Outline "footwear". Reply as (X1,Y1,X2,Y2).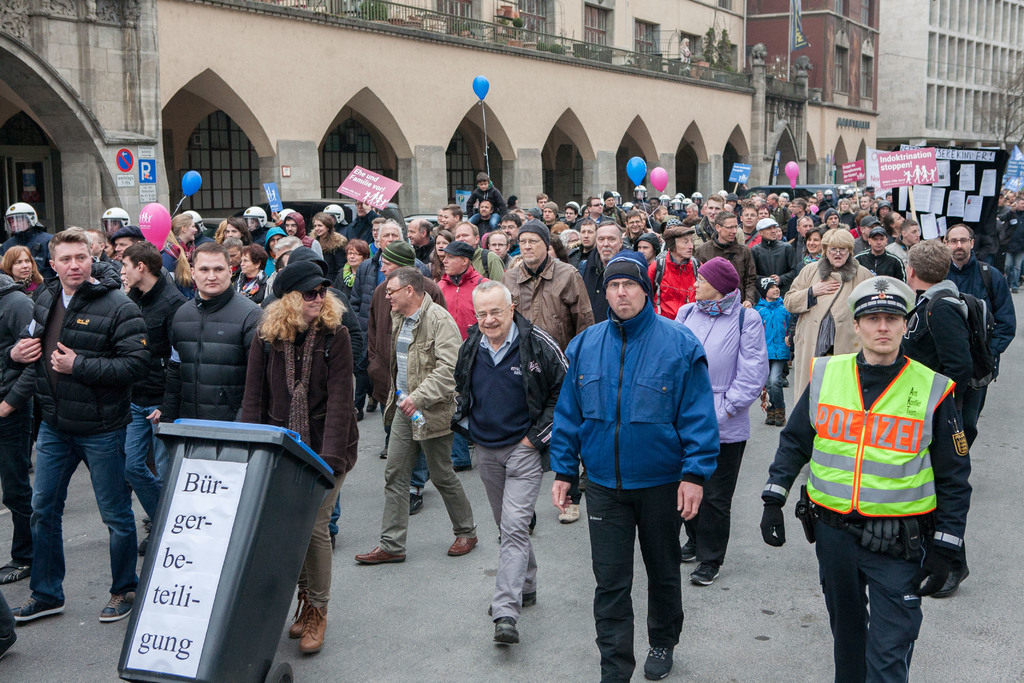
(918,568,952,598).
